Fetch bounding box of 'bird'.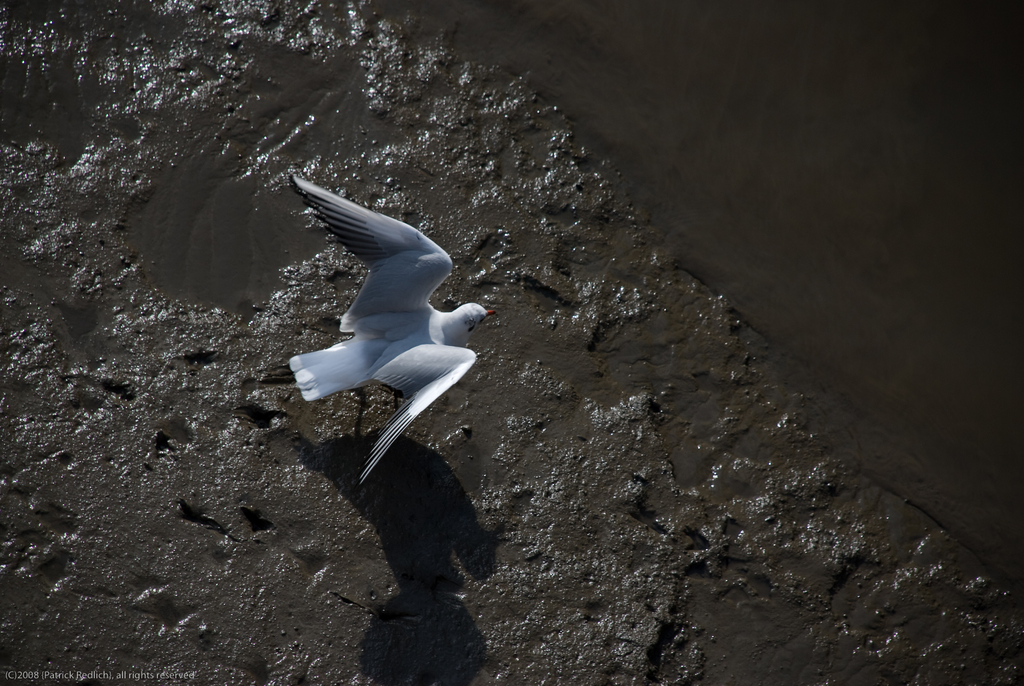
Bbox: [x1=262, y1=156, x2=508, y2=436].
